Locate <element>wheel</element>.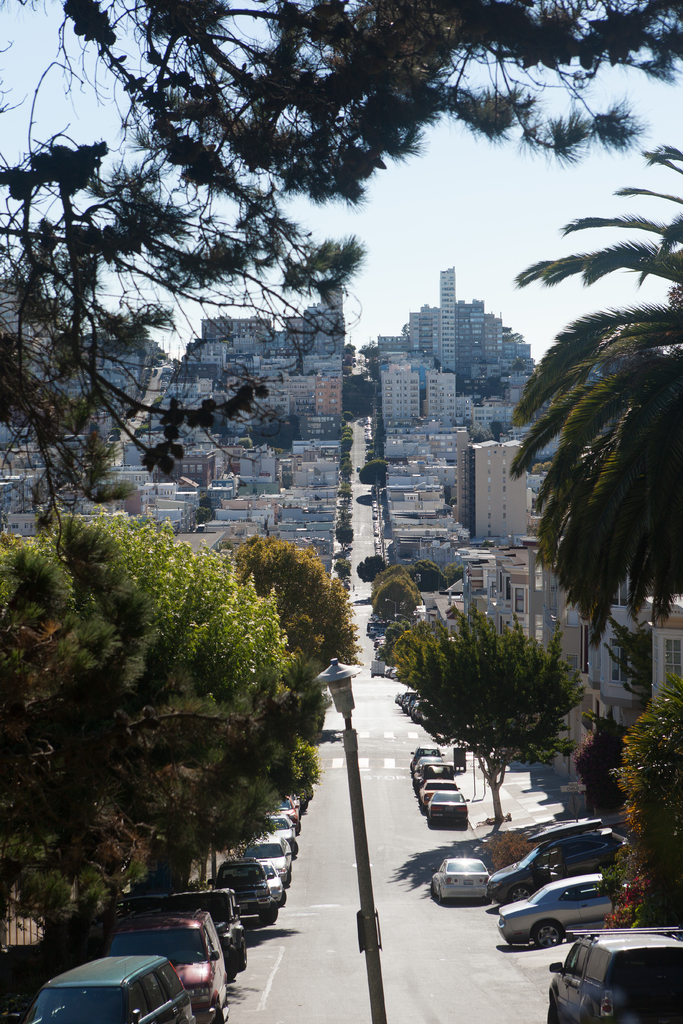
Bounding box: 484:896:493:903.
